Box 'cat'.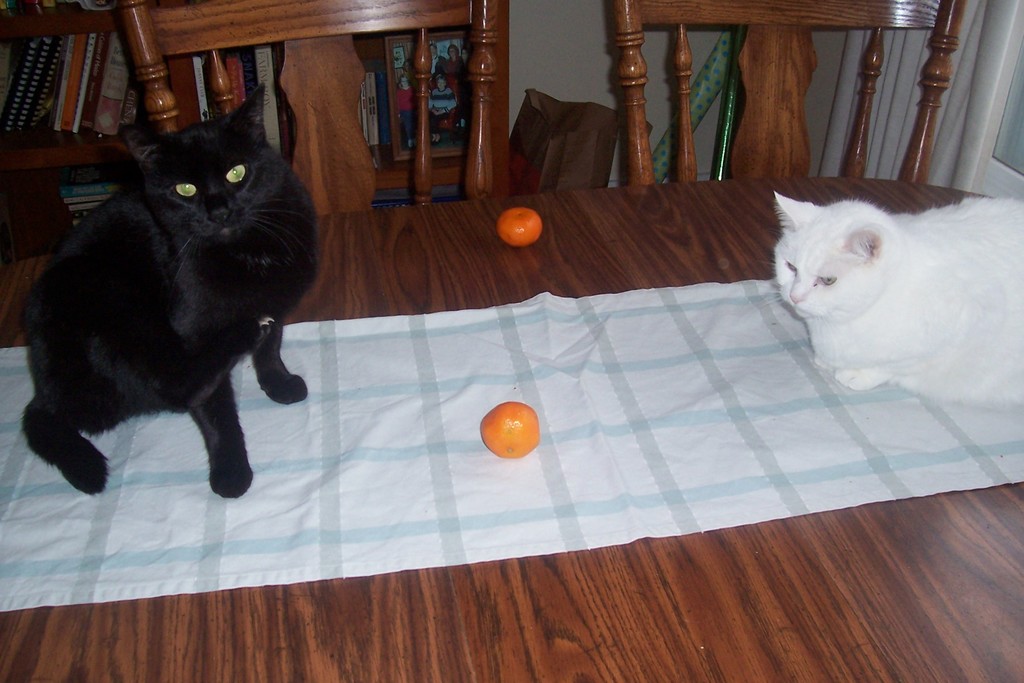
box(13, 80, 328, 506).
